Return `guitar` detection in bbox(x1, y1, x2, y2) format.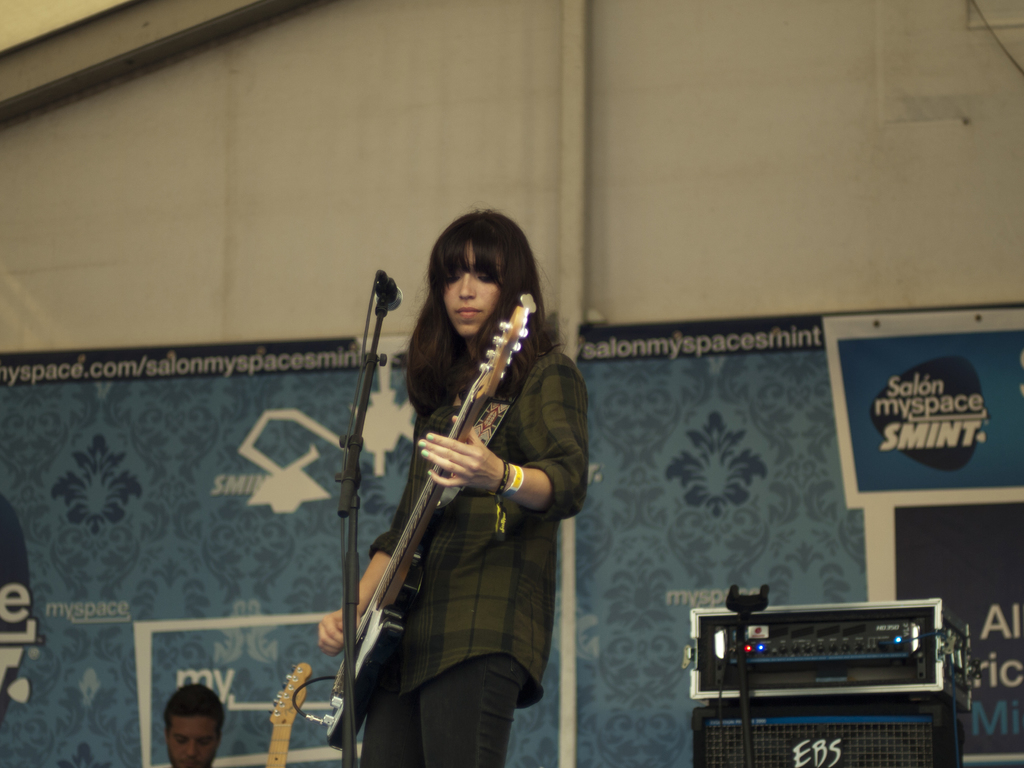
bbox(328, 277, 584, 691).
